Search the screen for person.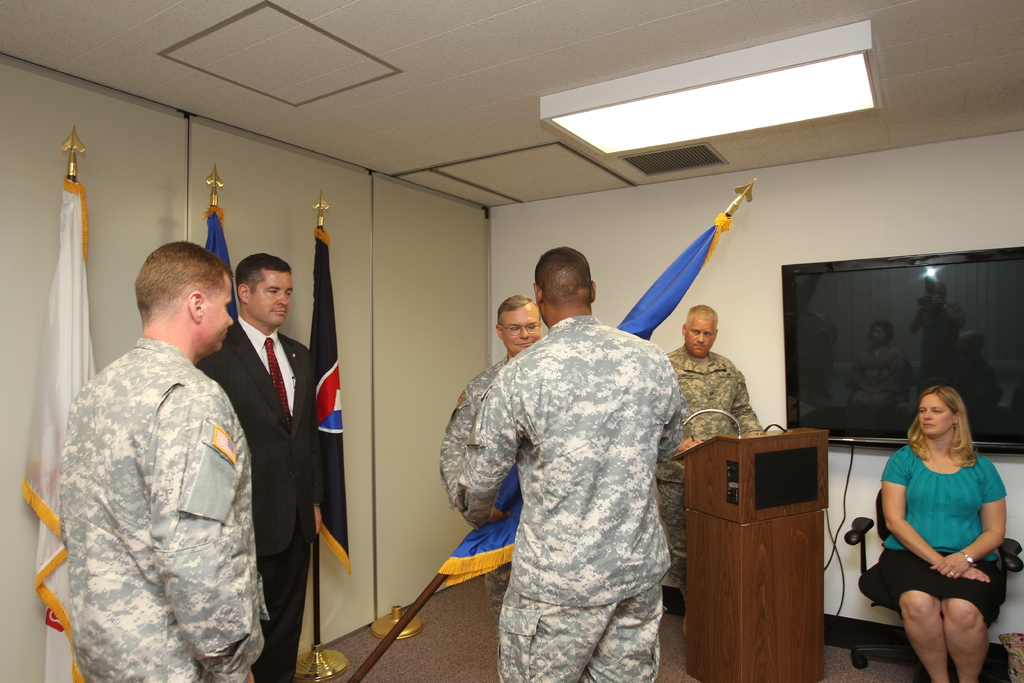
Found at Rect(883, 378, 1007, 682).
